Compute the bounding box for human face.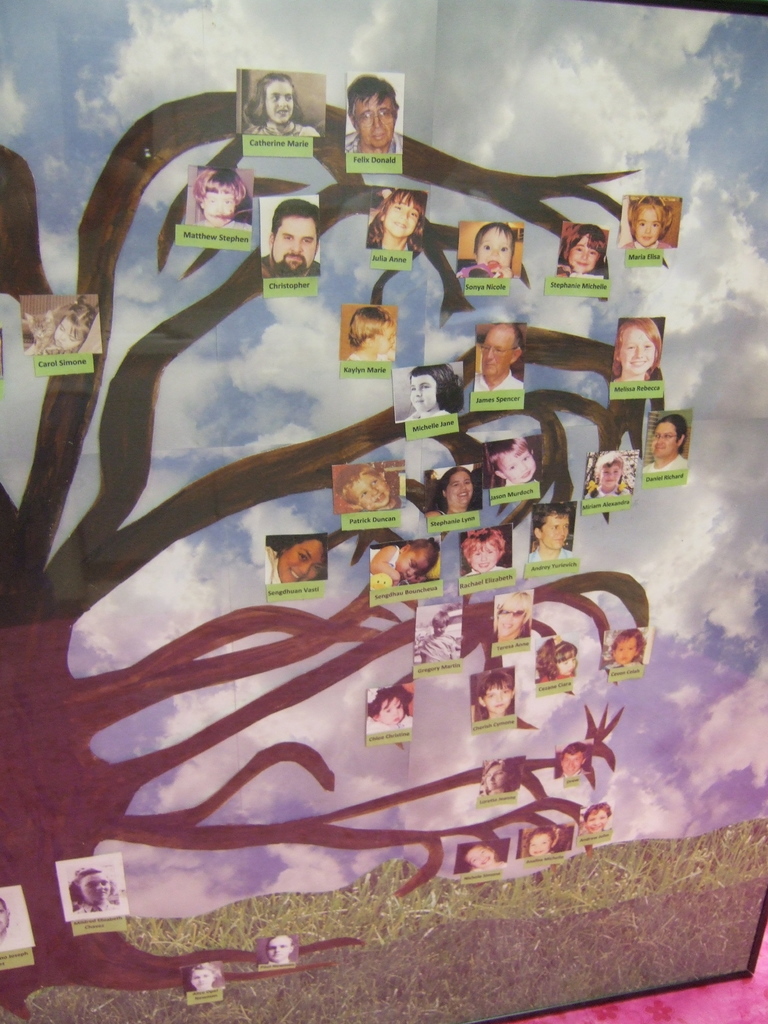
478/228/509/270.
